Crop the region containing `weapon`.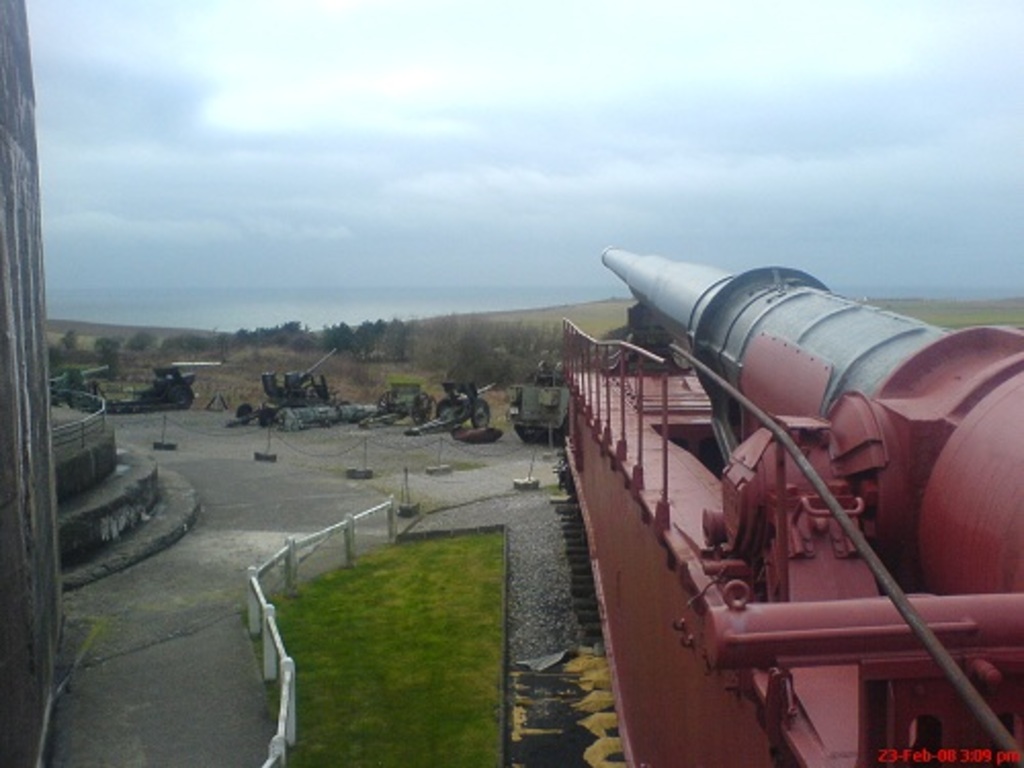
Crop region: detection(430, 375, 504, 426).
